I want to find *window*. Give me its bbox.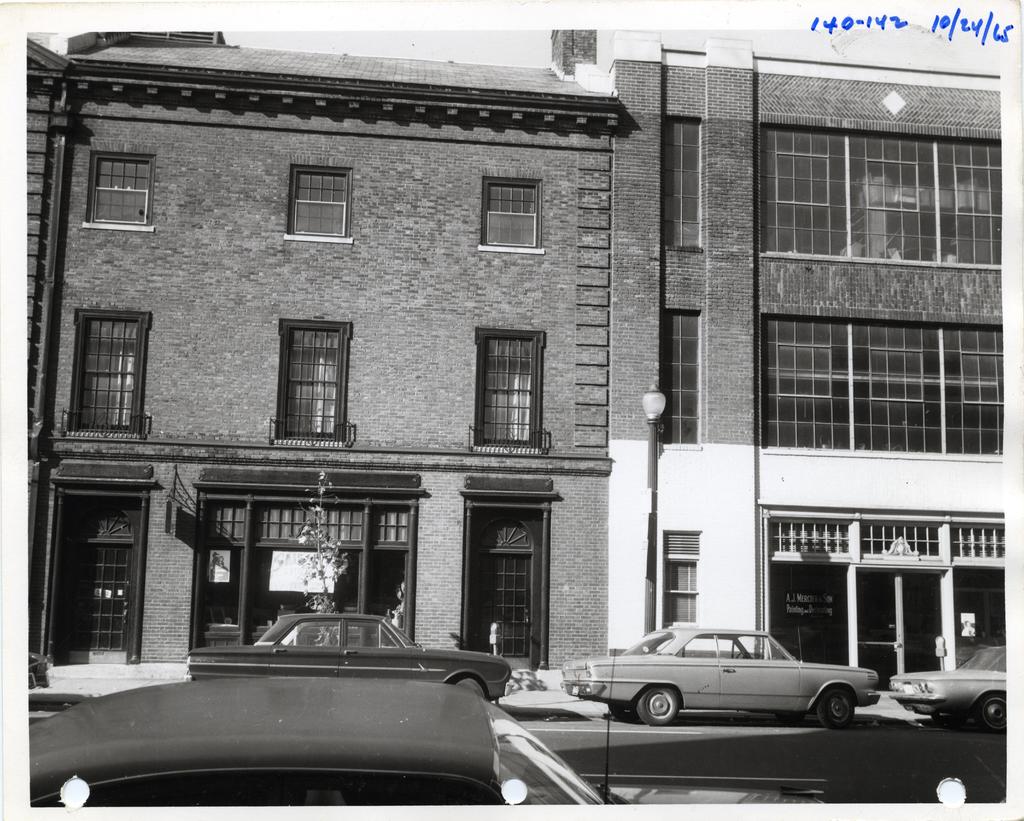
rect(80, 152, 157, 229).
